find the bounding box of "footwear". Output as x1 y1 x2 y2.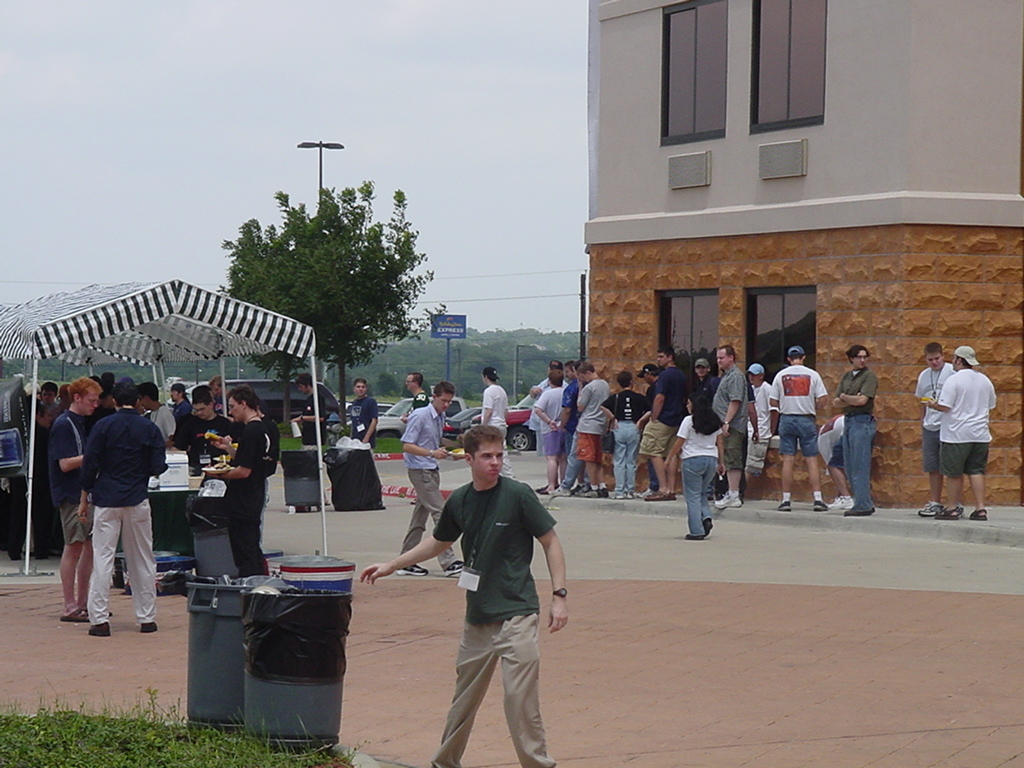
85 623 114 635.
